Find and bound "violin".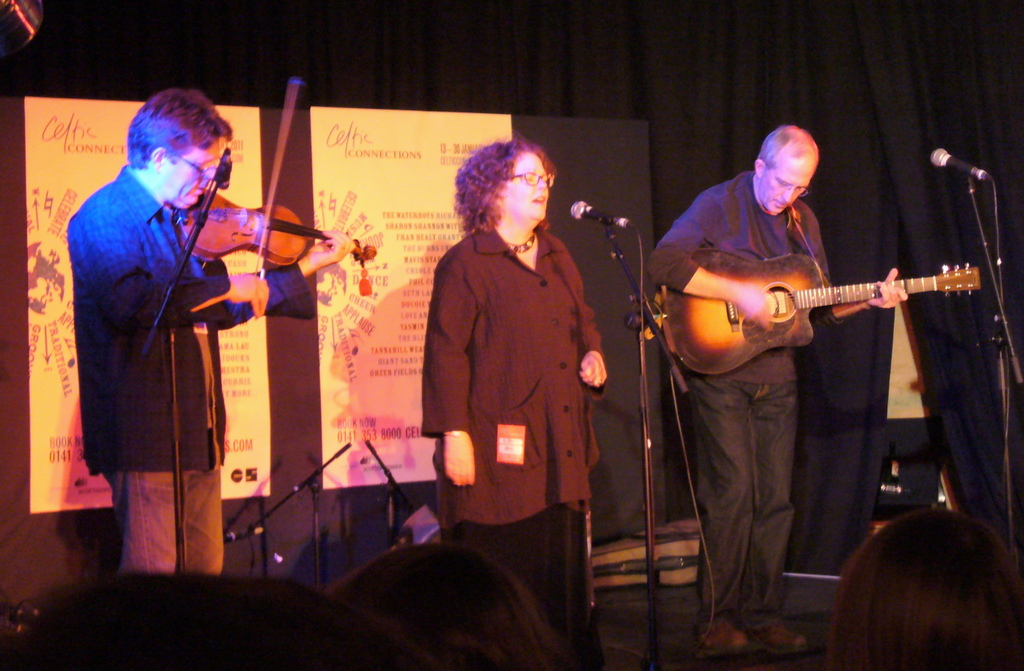
Bound: rect(144, 105, 362, 329).
